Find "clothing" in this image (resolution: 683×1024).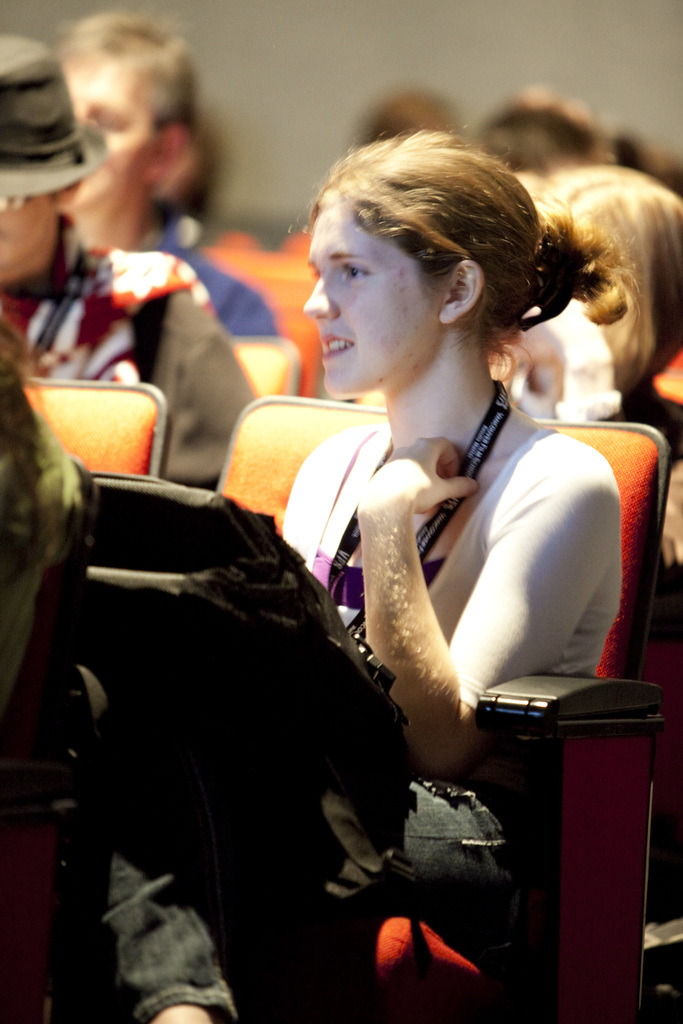
box(102, 214, 289, 351).
